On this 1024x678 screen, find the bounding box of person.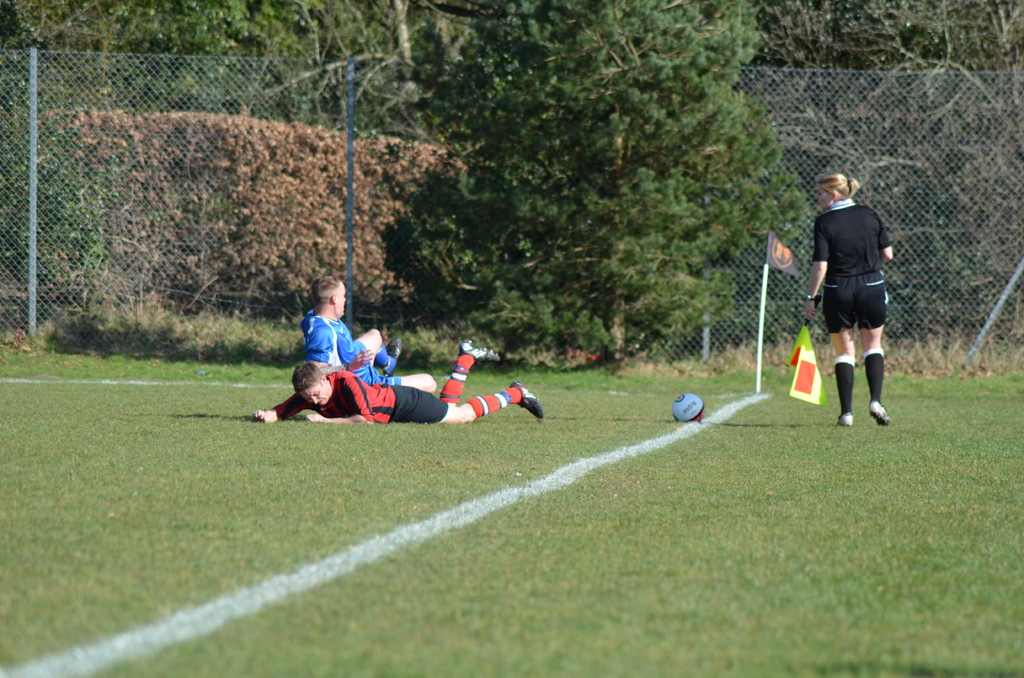
Bounding box: pyautogui.locateOnScreen(805, 174, 895, 427).
